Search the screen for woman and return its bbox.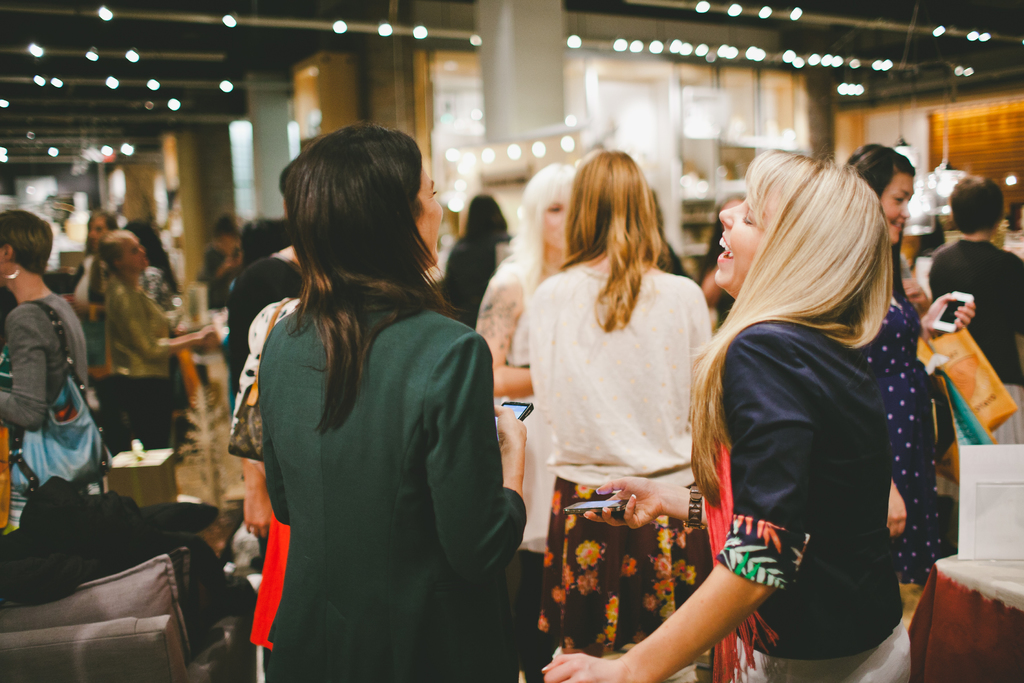
Found: Rect(257, 121, 529, 682).
